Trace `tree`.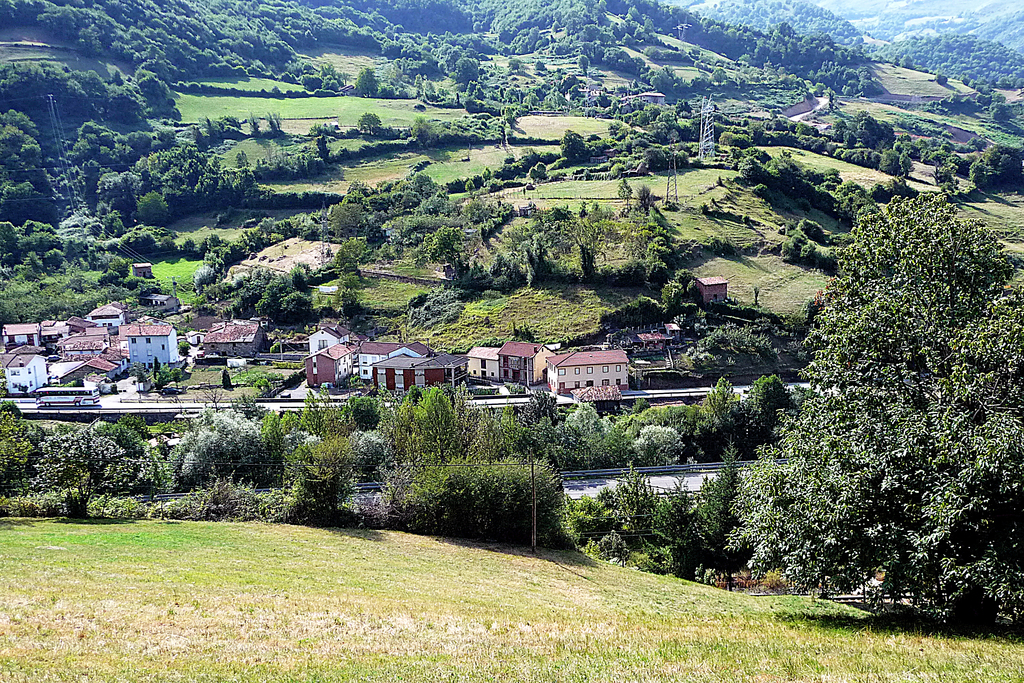
Traced to select_region(337, 237, 372, 266).
